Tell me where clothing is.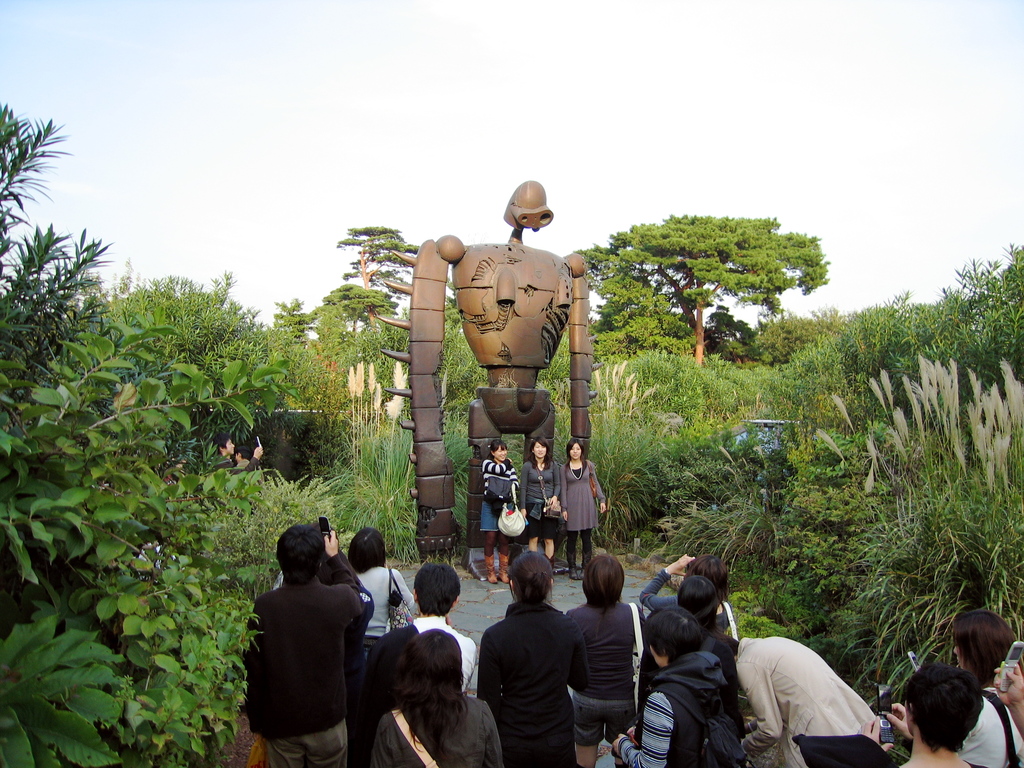
clothing is at left=517, top=457, right=561, bottom=545.
